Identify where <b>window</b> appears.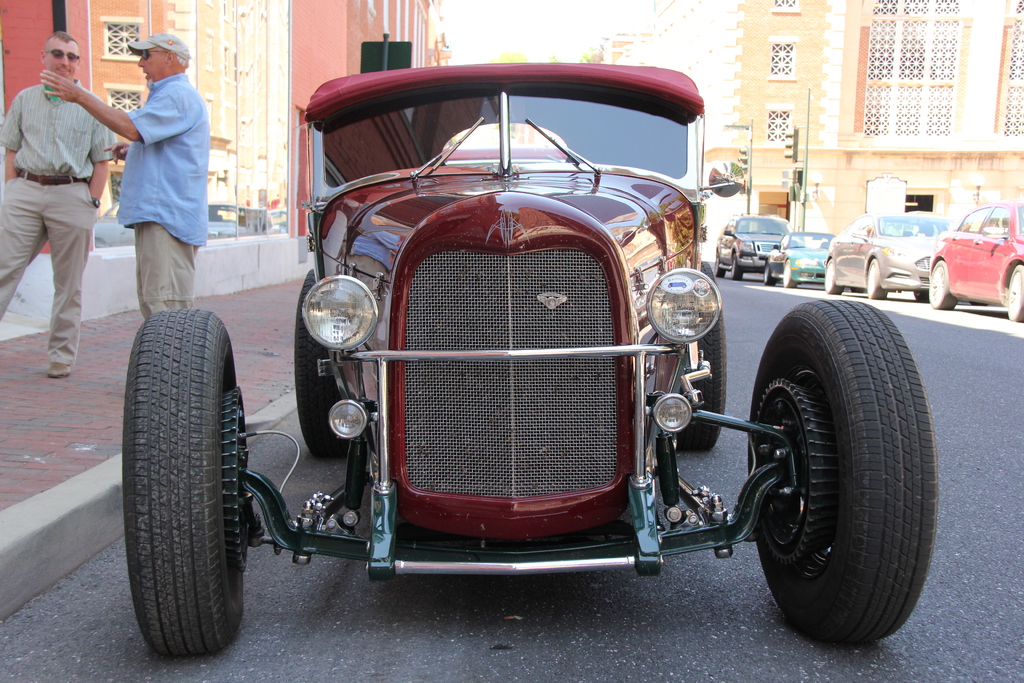
Appears at locate(766, 103, 795, 145).
